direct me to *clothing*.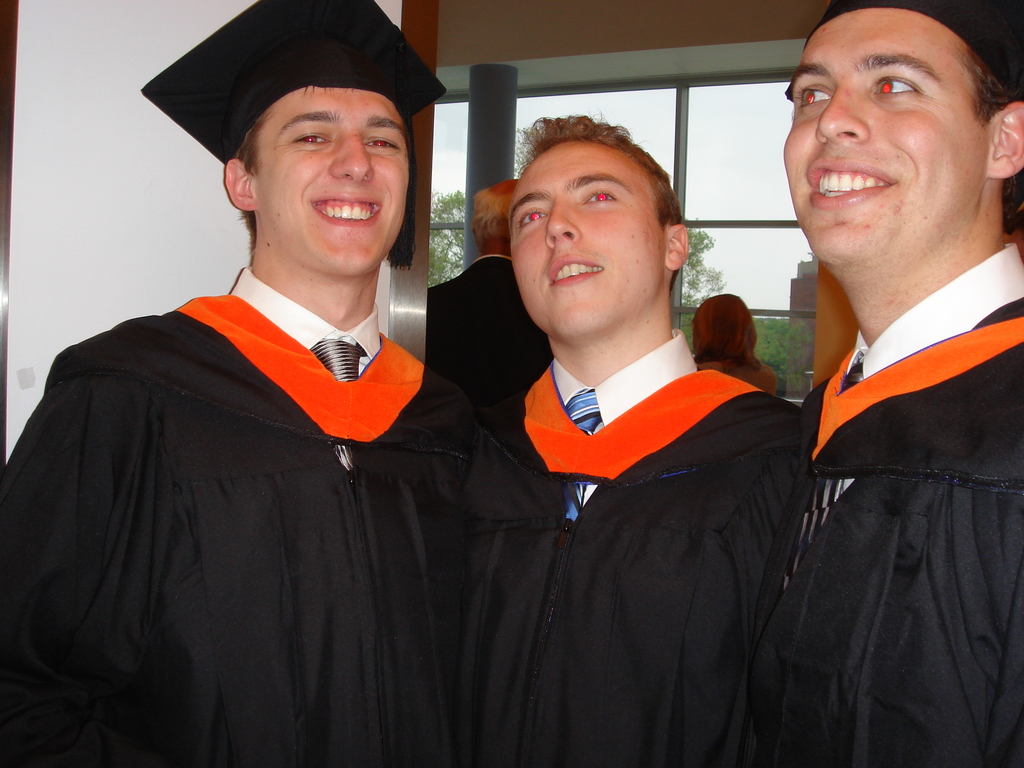
Direction: rect(0, 266, 477, 767).
